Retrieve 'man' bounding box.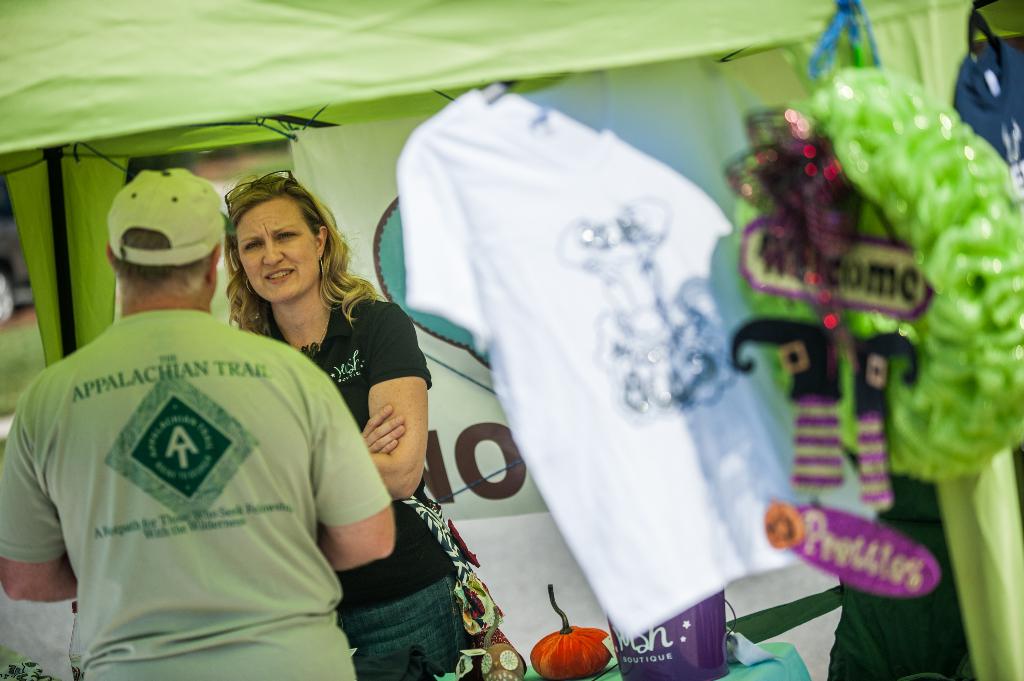
Bounding box: 11/179/399/661.
